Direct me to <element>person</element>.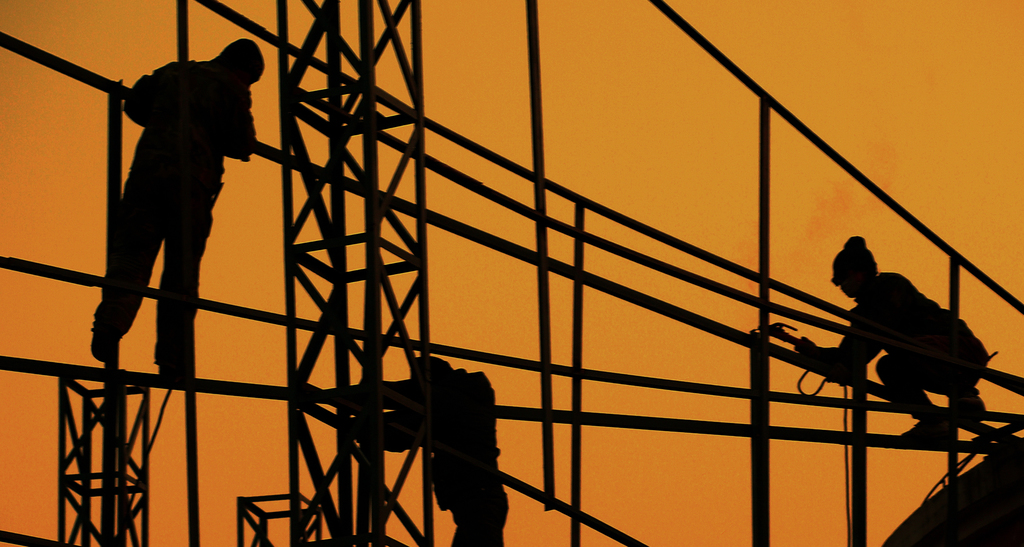
Direction: x1=298, y1=355, x2=509, y2=546.
